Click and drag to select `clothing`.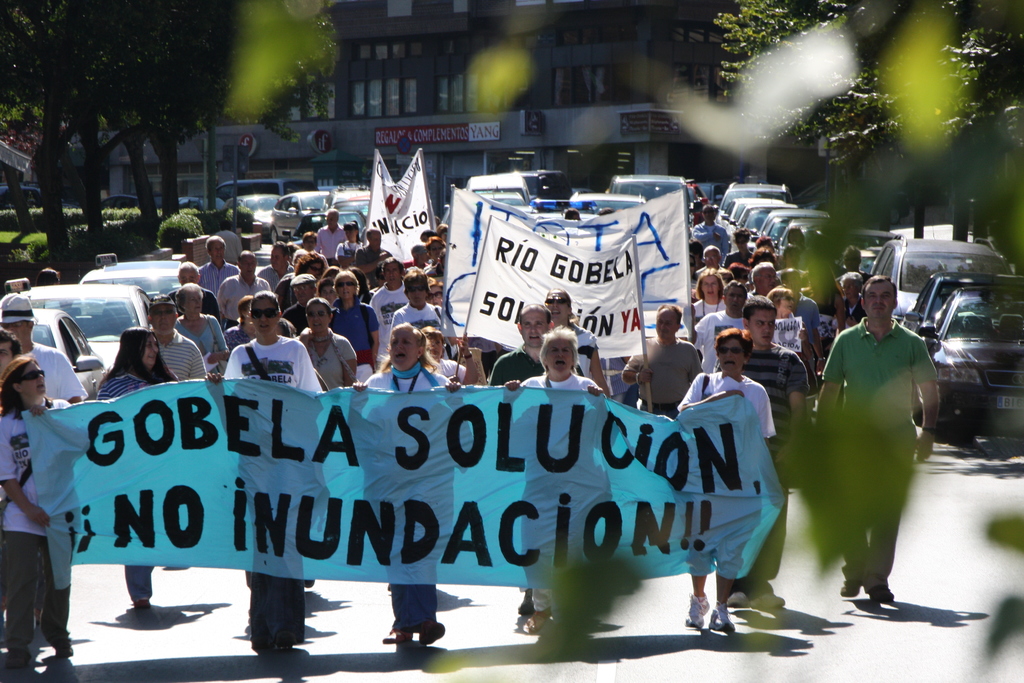
Selection: {"left": 172, "top": 317, "right": 237, "bottom": 364}.
